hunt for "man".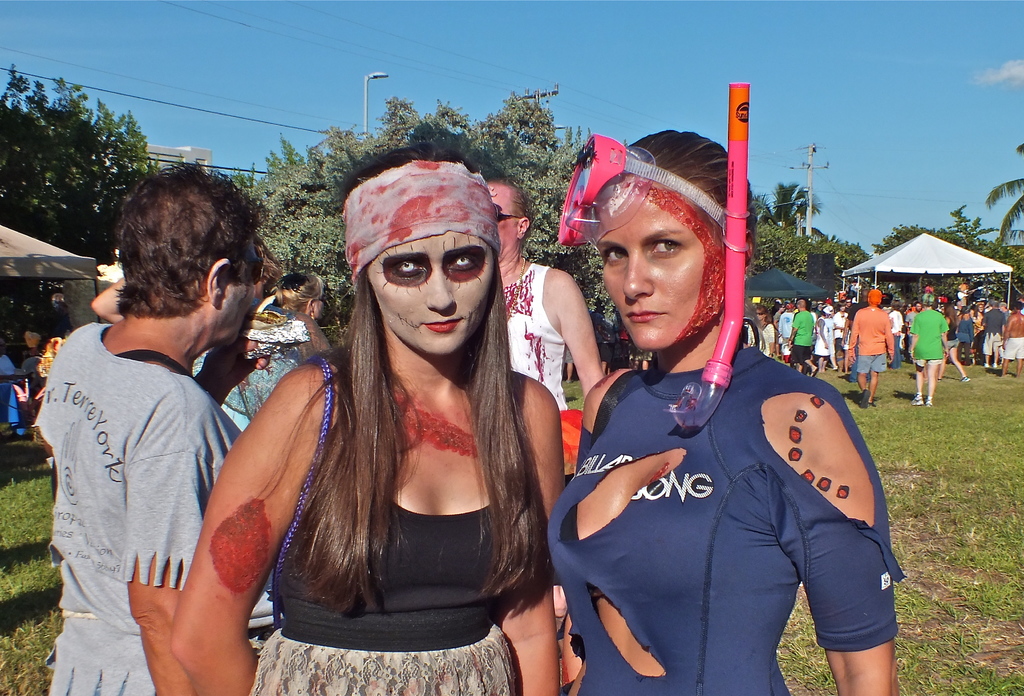
Hunted down at (952,305,974,364).
